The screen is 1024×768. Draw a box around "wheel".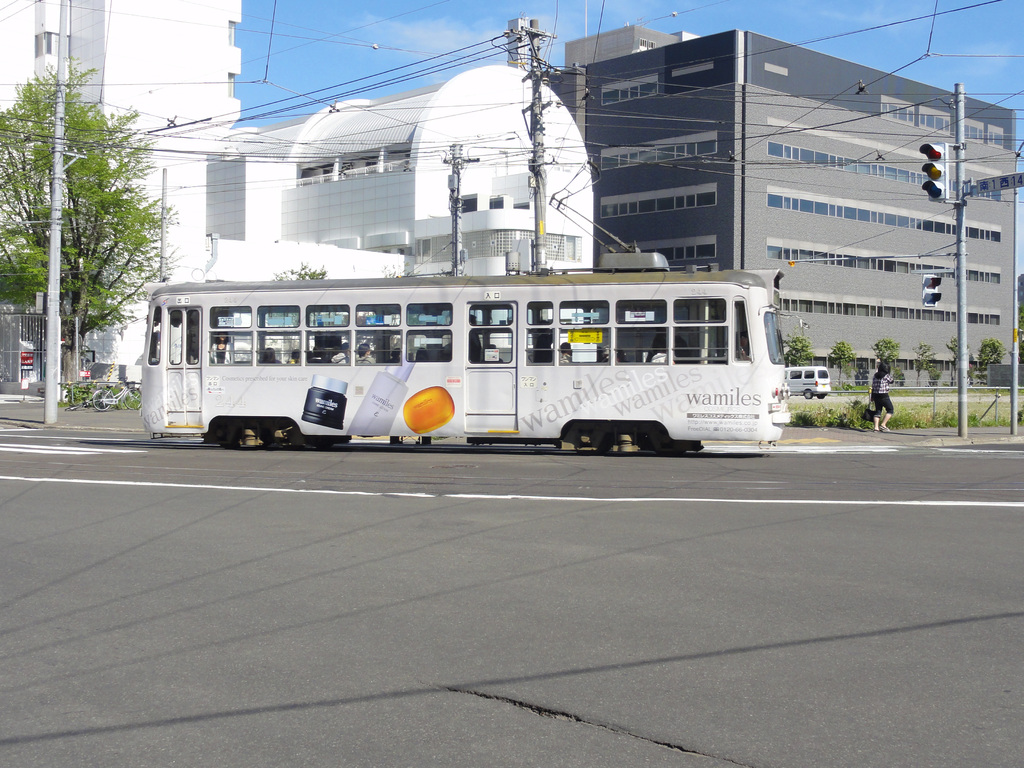
(x1=93, y1=390, x2=111, y2=411).
